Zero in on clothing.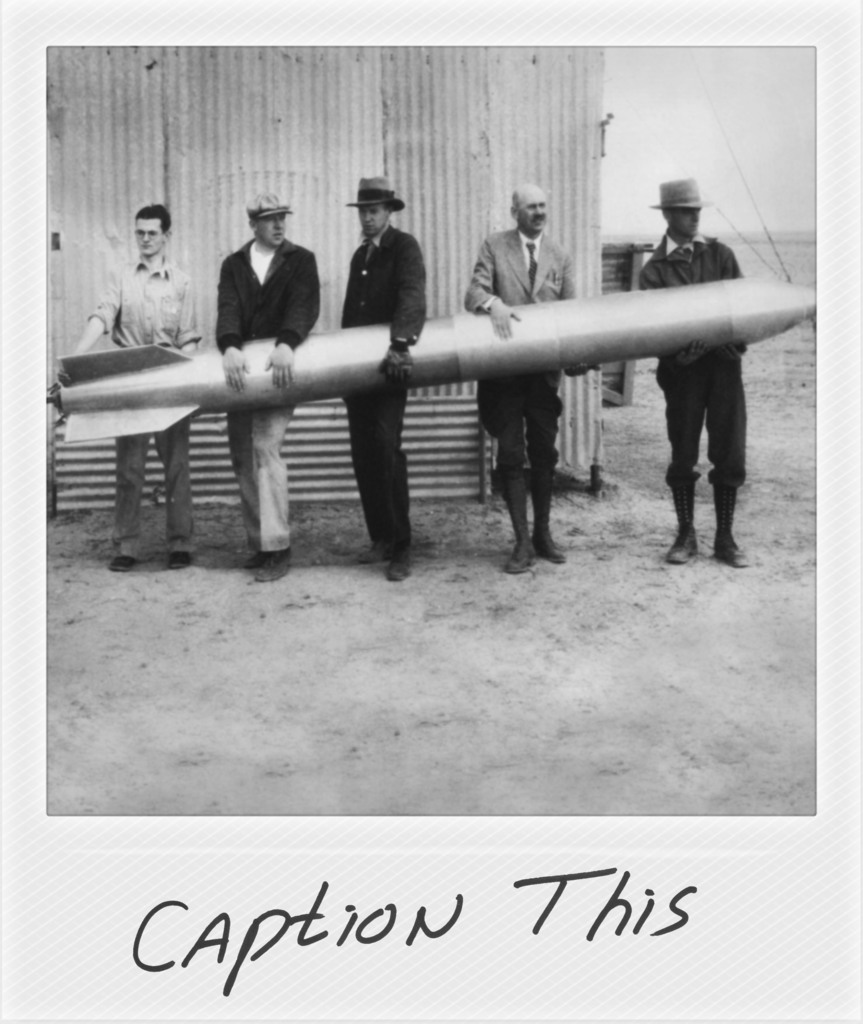
Zeroed in: bbox=[93, 252, 208, 549].
